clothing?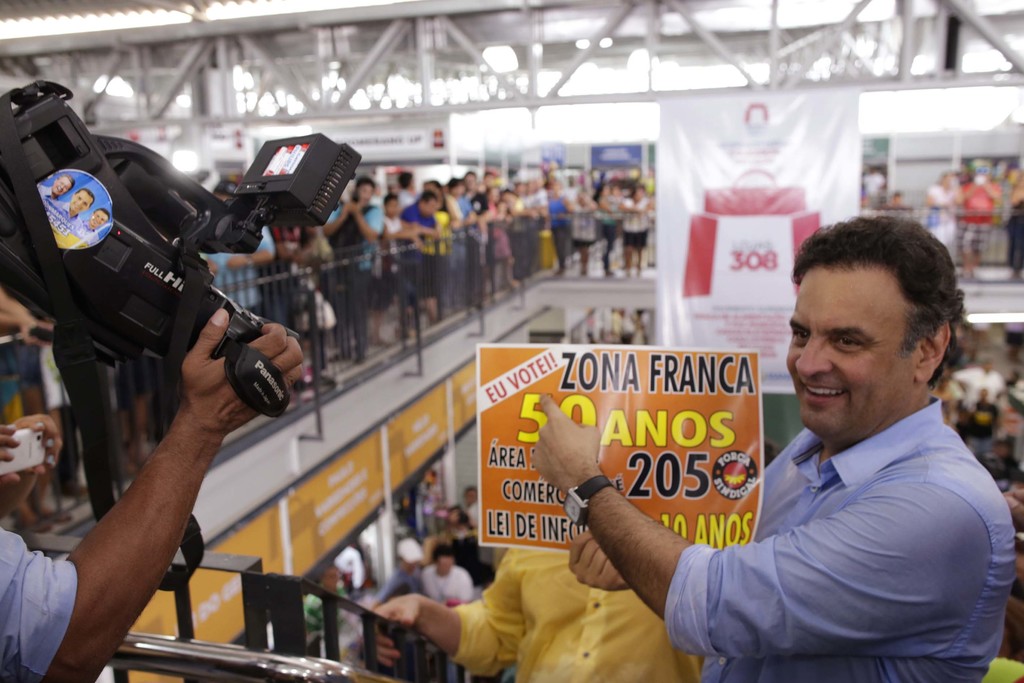
rect(399, 202, 431, 315)
